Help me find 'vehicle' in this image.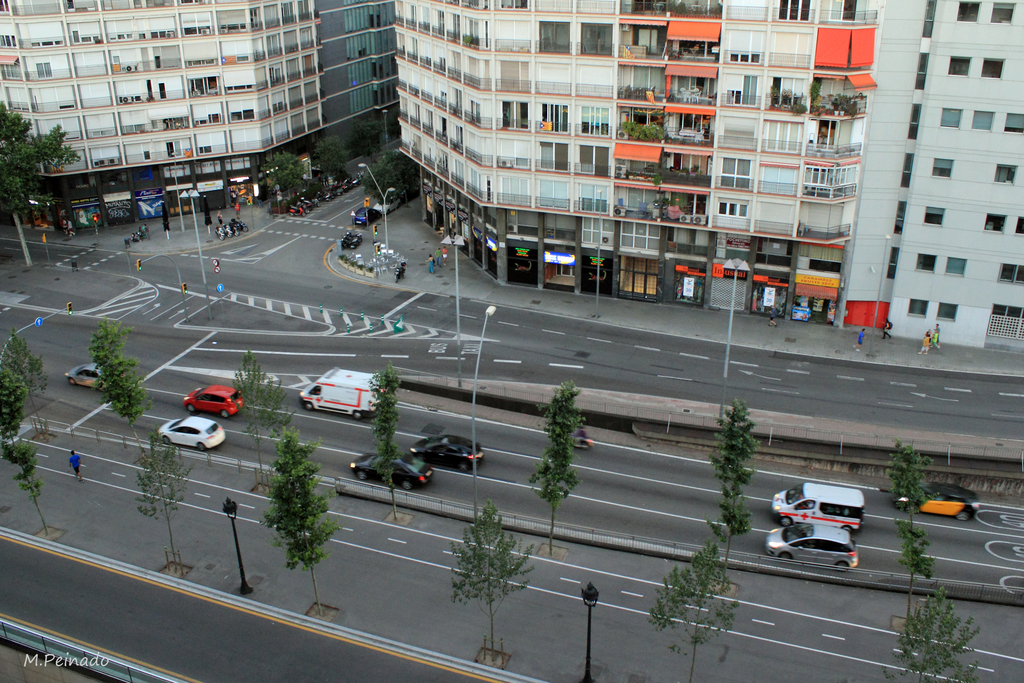
Found it: 373:193:399:218.
